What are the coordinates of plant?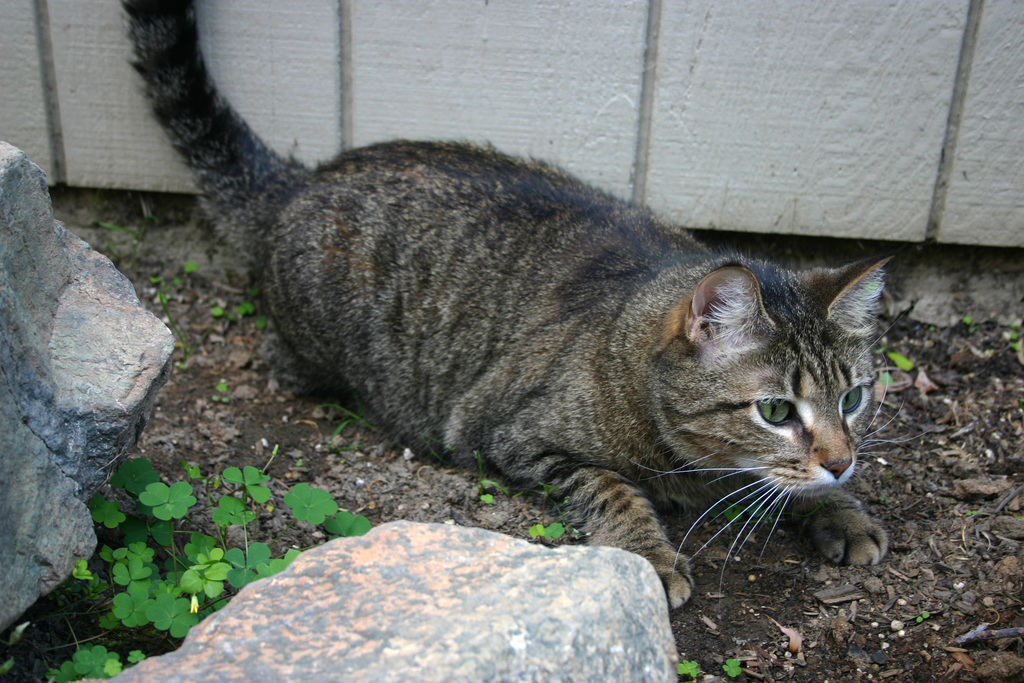
[719, 654, 755, 682].
